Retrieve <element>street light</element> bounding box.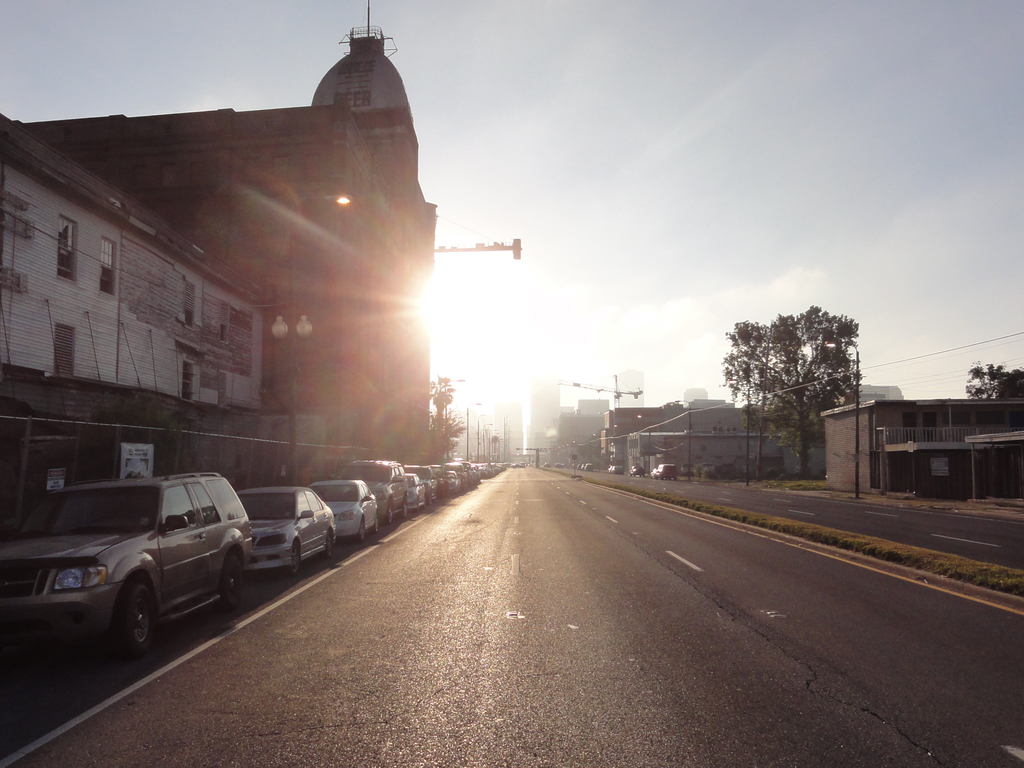
Bounding box: 442 375 467 461.
